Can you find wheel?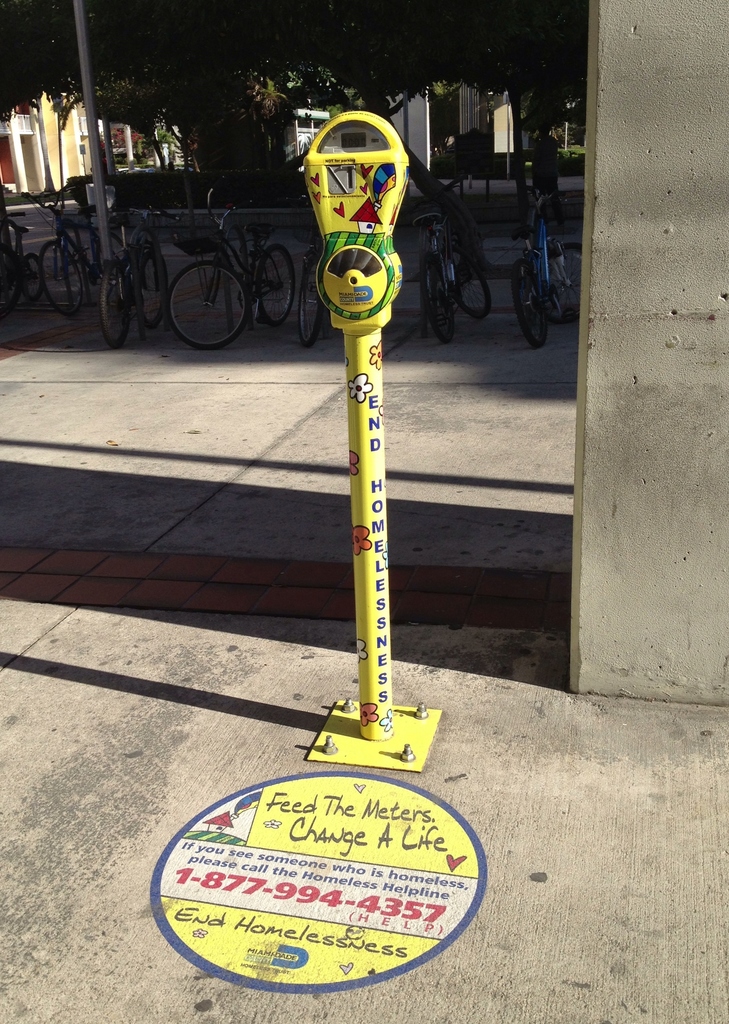
Yes, bounding box: 255,243,298,331.
